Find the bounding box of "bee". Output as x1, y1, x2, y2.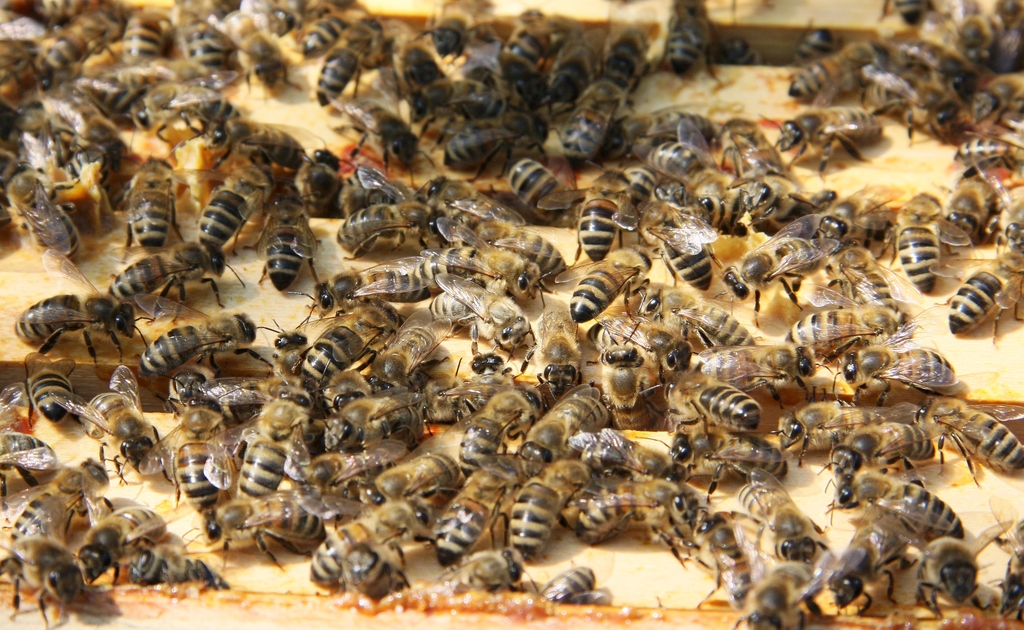
692, 499, 767, 608.
